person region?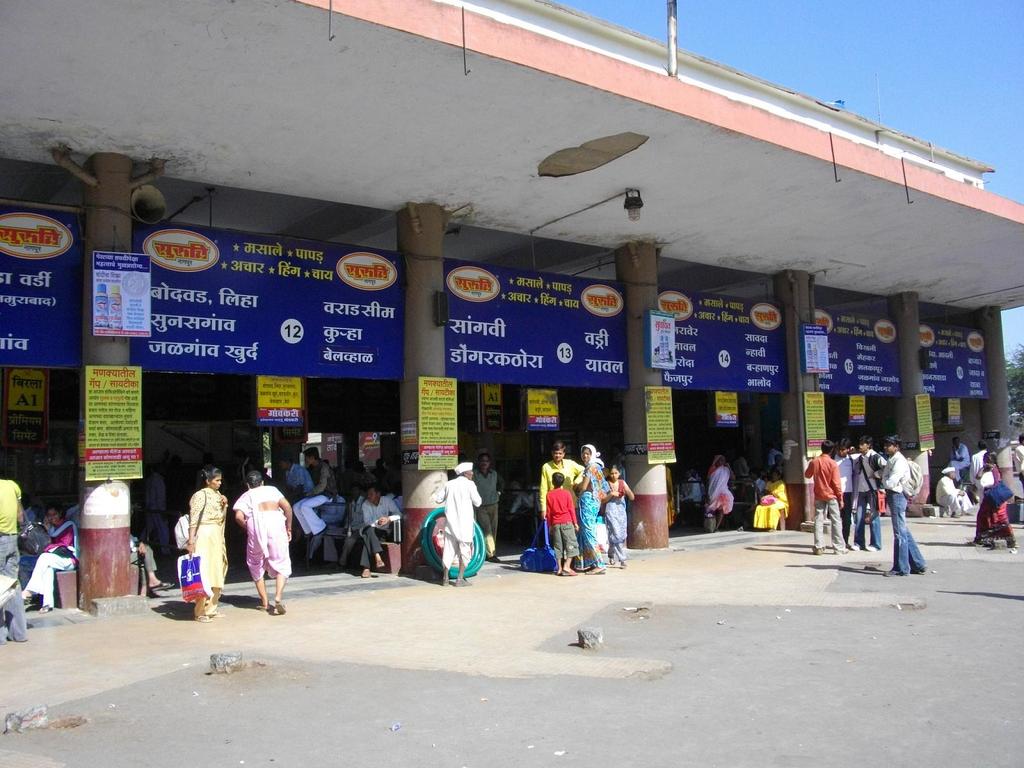
(x1=440, y1=461, x2=482, y2=576)
